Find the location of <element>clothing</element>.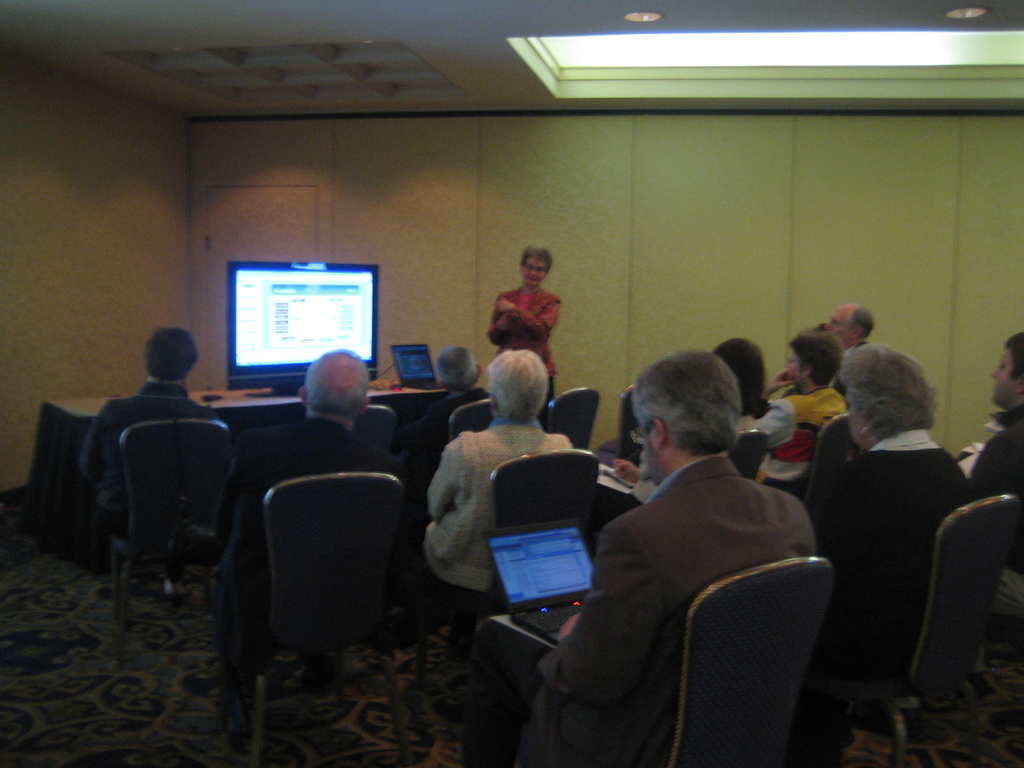
Location: Rect(588, 444, 660, 532).
